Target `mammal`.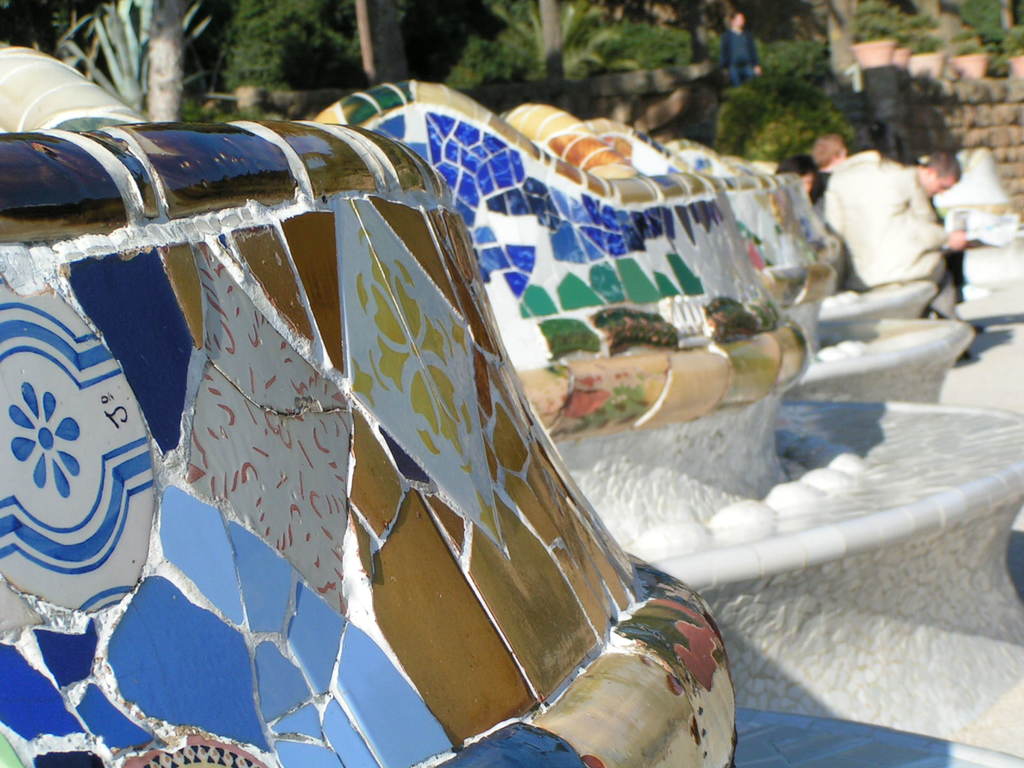
Target region: l=805, t=133, r=849, b=201.
